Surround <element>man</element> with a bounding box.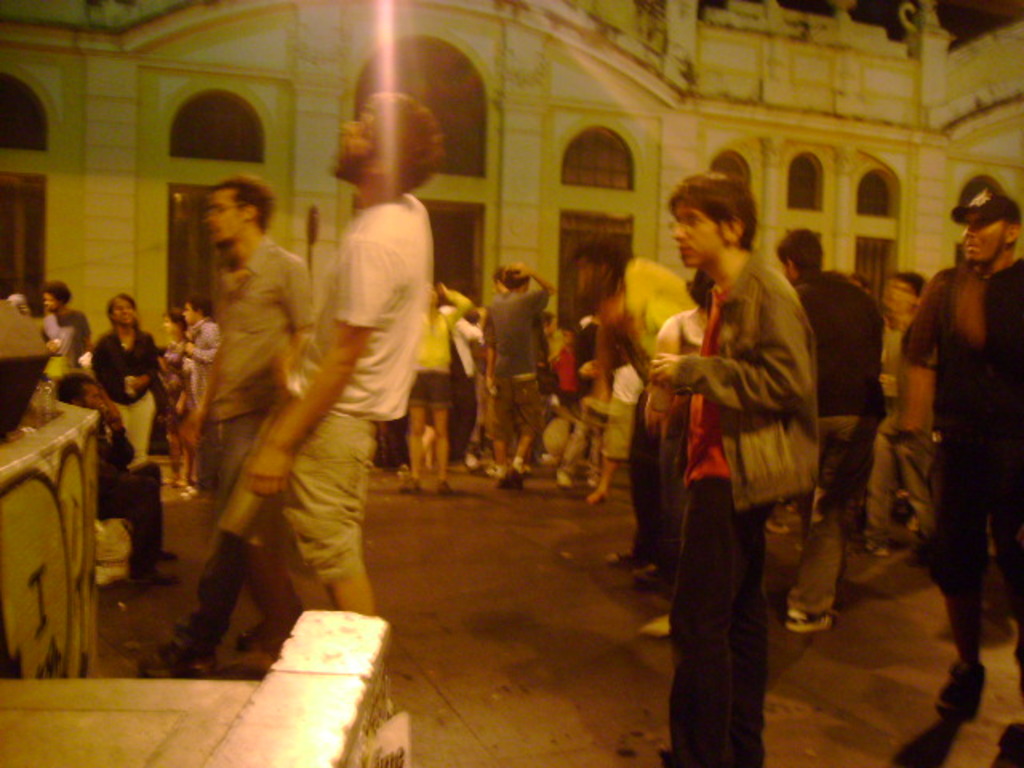
[left=86, top=294, right=155, bottom=466].
